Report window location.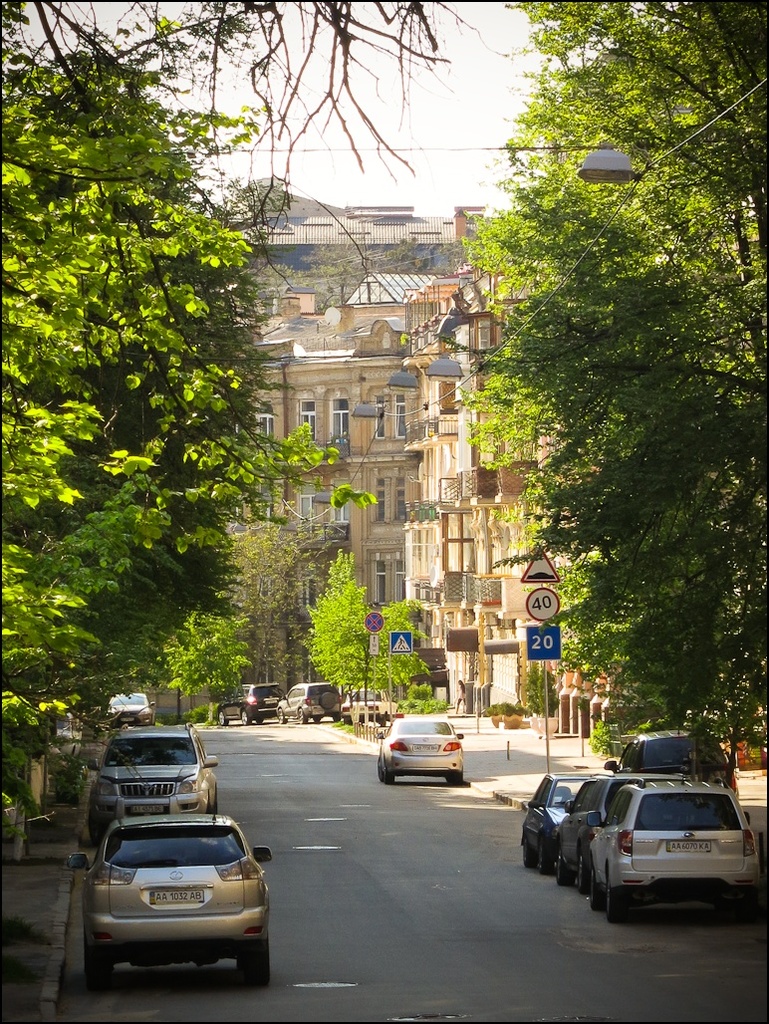
Report: {"x1": 300, "y1": 487, "x2": 355, "y2": 532}.
